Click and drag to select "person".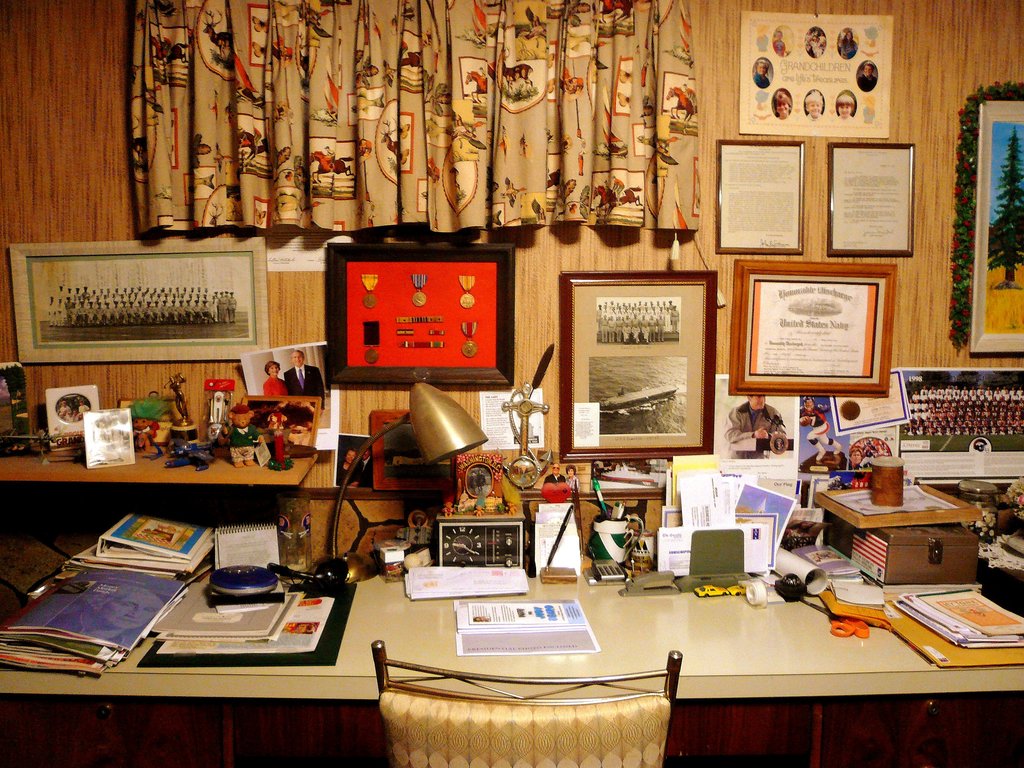
Selection: 543:463:561:481.
